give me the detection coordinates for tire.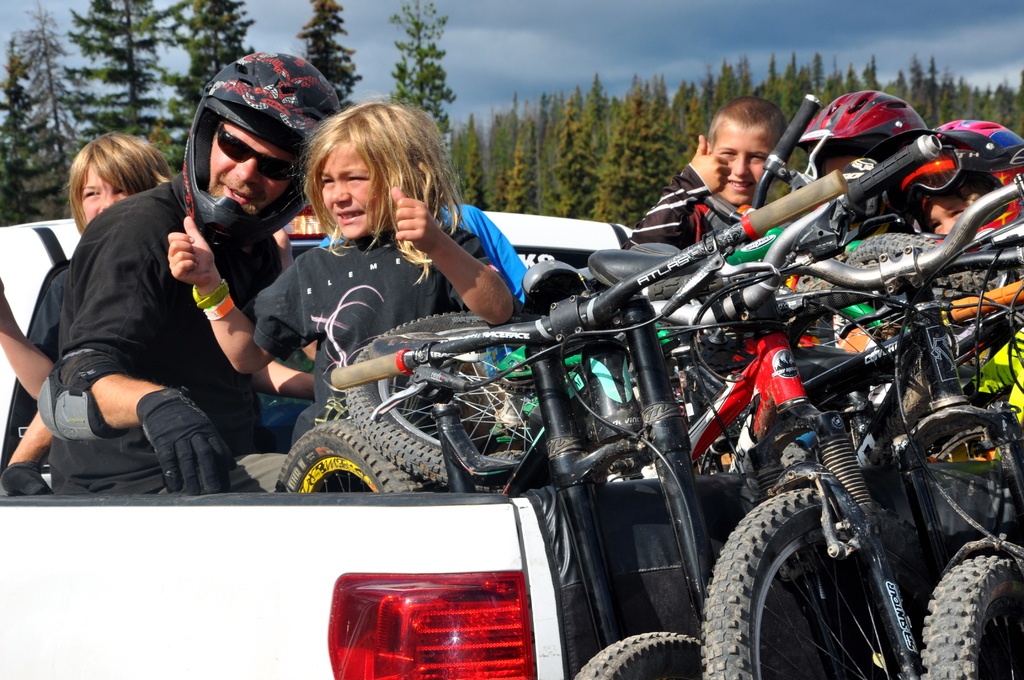
left=702, top=485, right=894, bottom=679.
